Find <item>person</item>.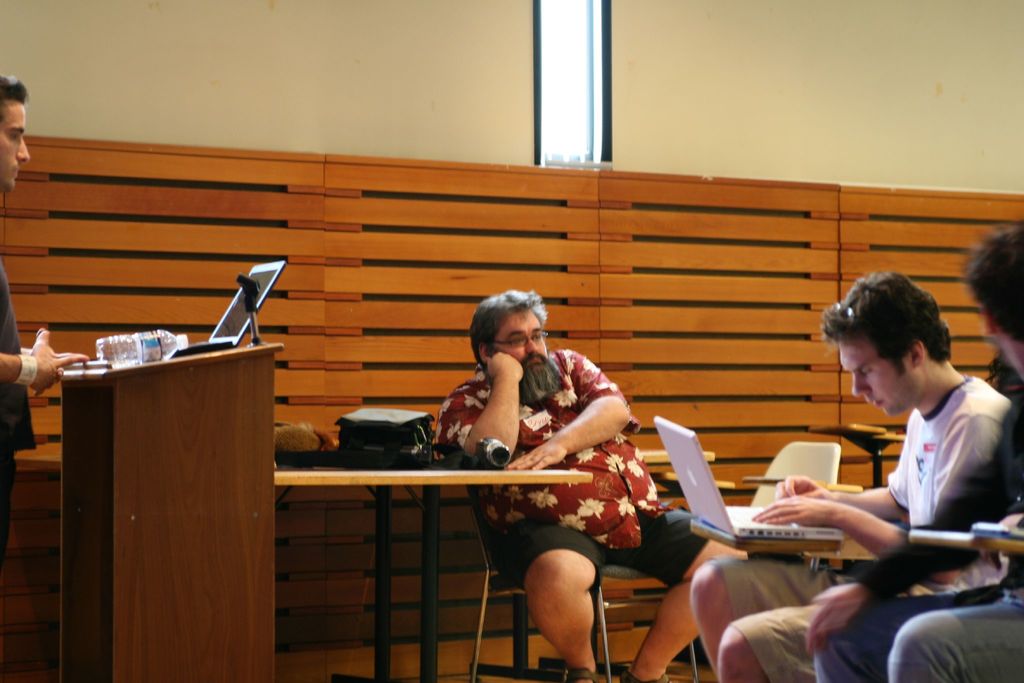
locate(432, 286, 646, 618).
